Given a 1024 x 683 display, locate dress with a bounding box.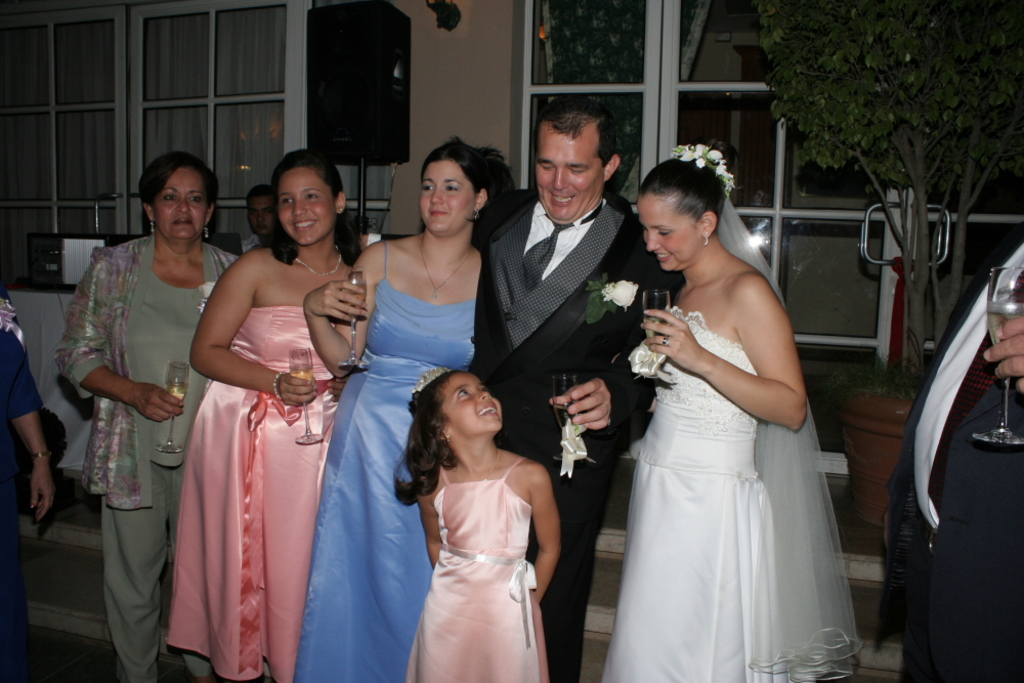
Located: locate(601, 309, 791, 682).
